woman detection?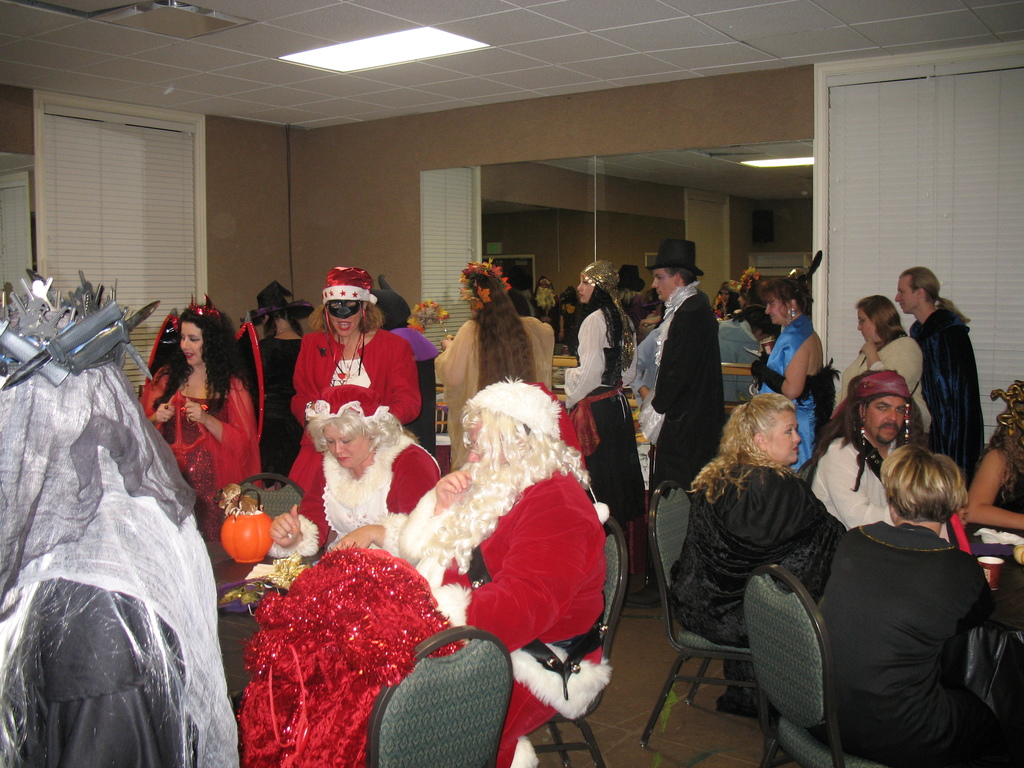
(140,300,277,522)
